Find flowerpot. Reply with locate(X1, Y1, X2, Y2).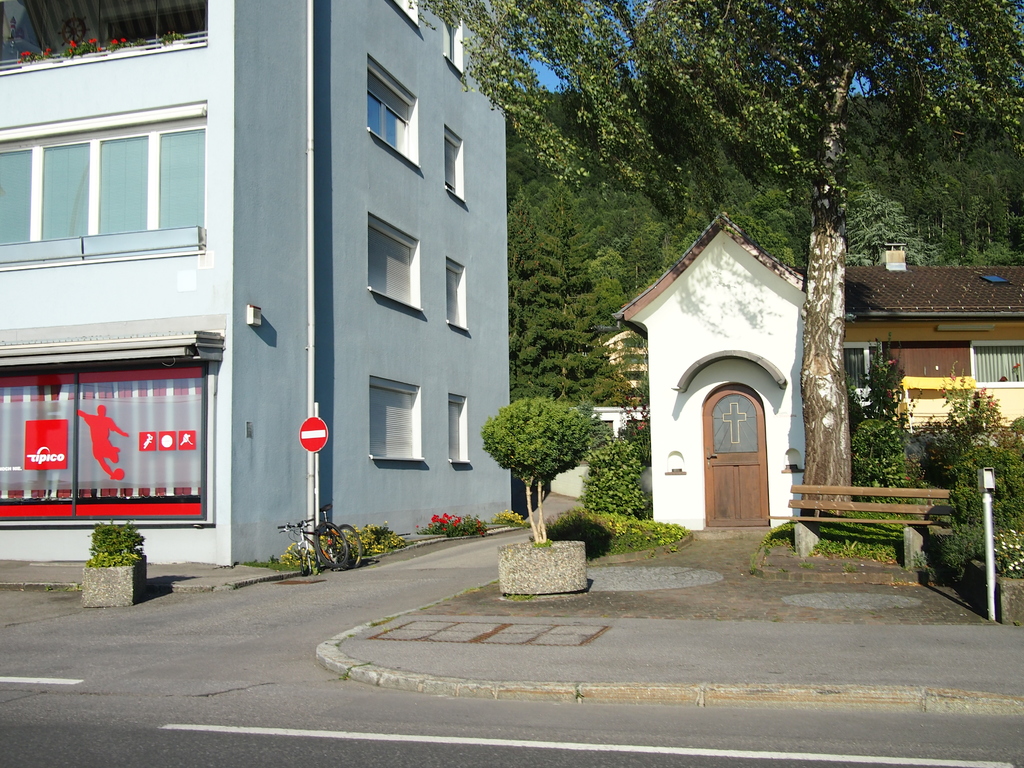
locate(84, 553, 144, 607).
